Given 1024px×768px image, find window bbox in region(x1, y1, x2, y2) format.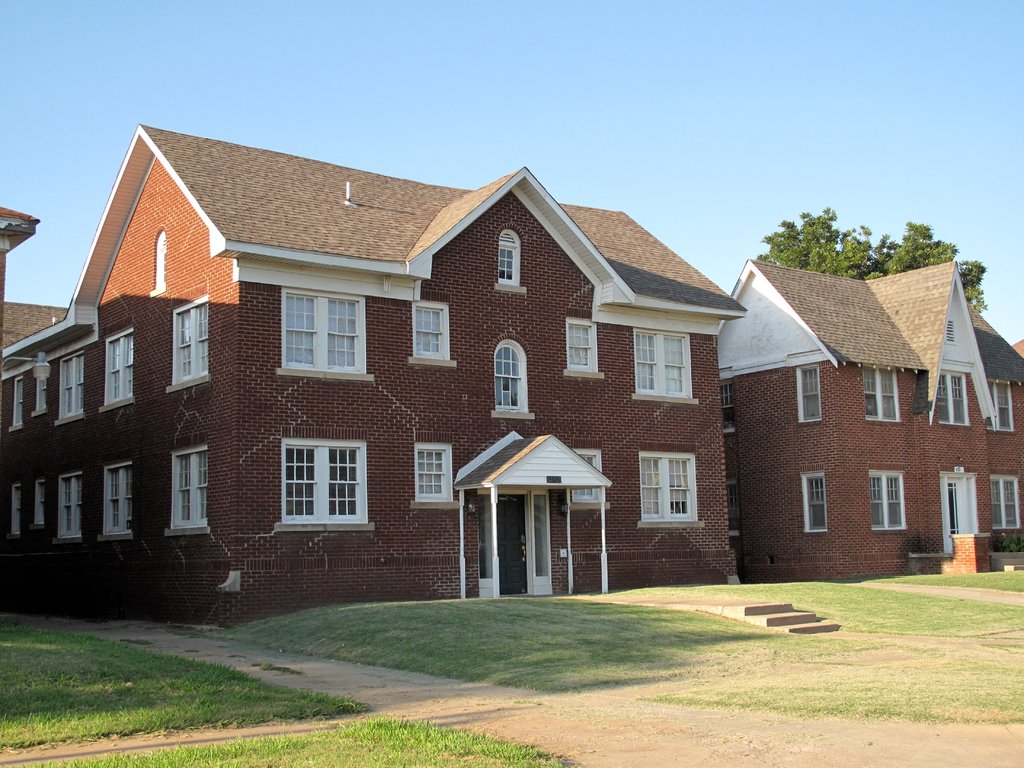
region(637, 322, 704, 413).
